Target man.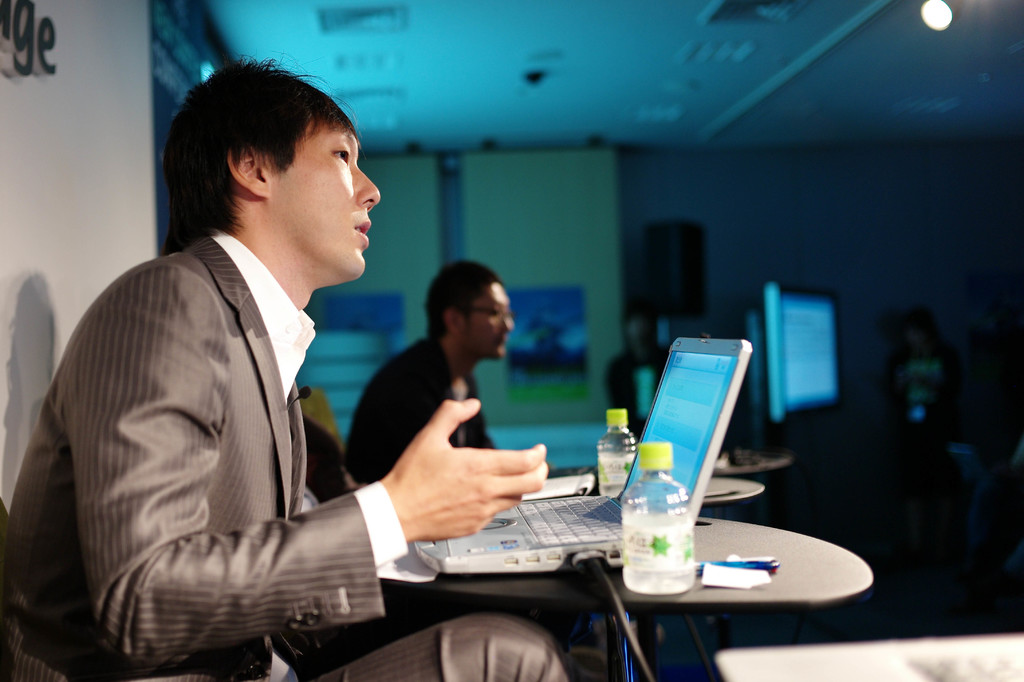
Target region: bbox(344, 259, 519, 451).
